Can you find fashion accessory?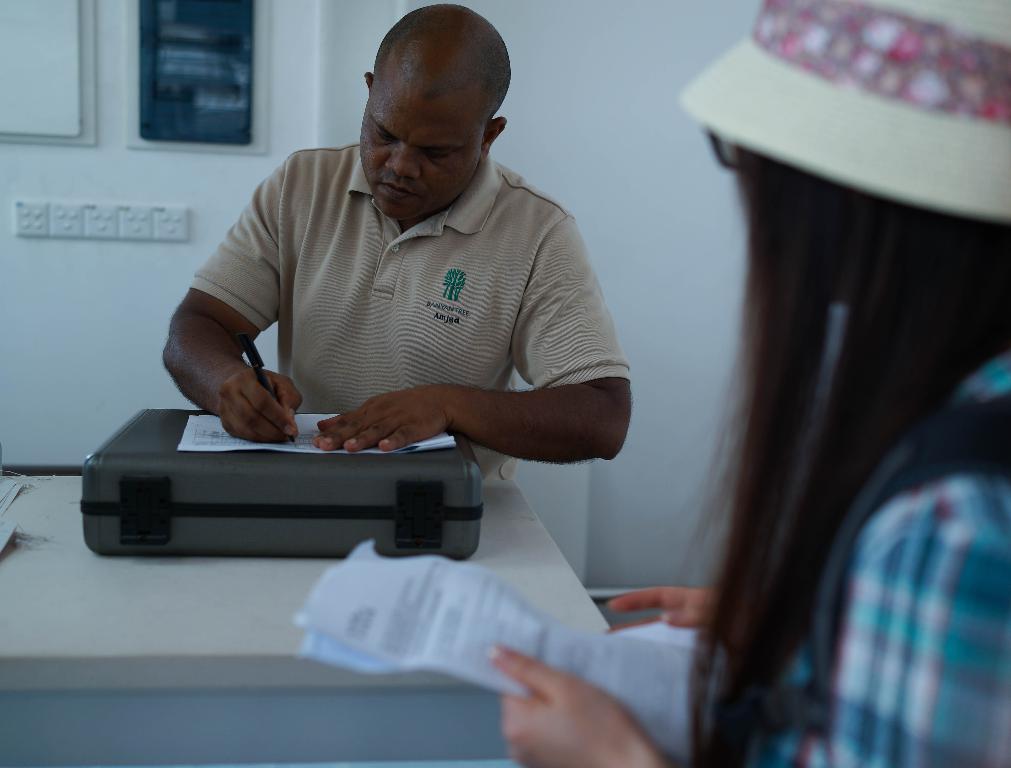
Yes, bounding box: rect(677, 0, 1010, 221).
